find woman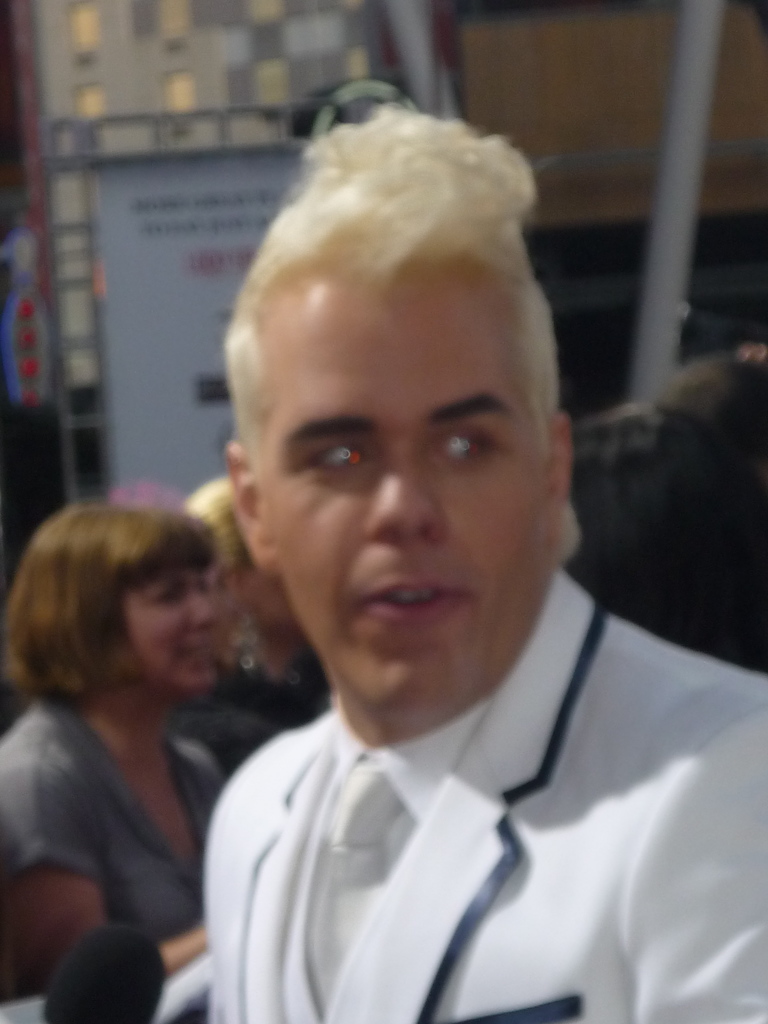
3,502,226,1008
